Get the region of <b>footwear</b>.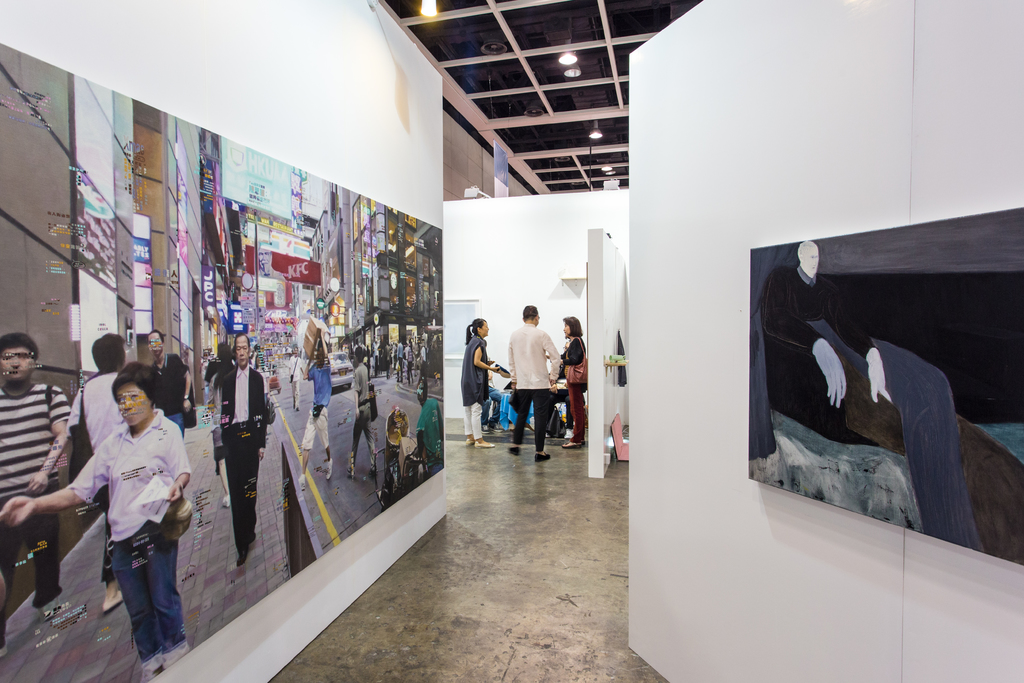
(left=162, top=641, right=189, bottom=667).
